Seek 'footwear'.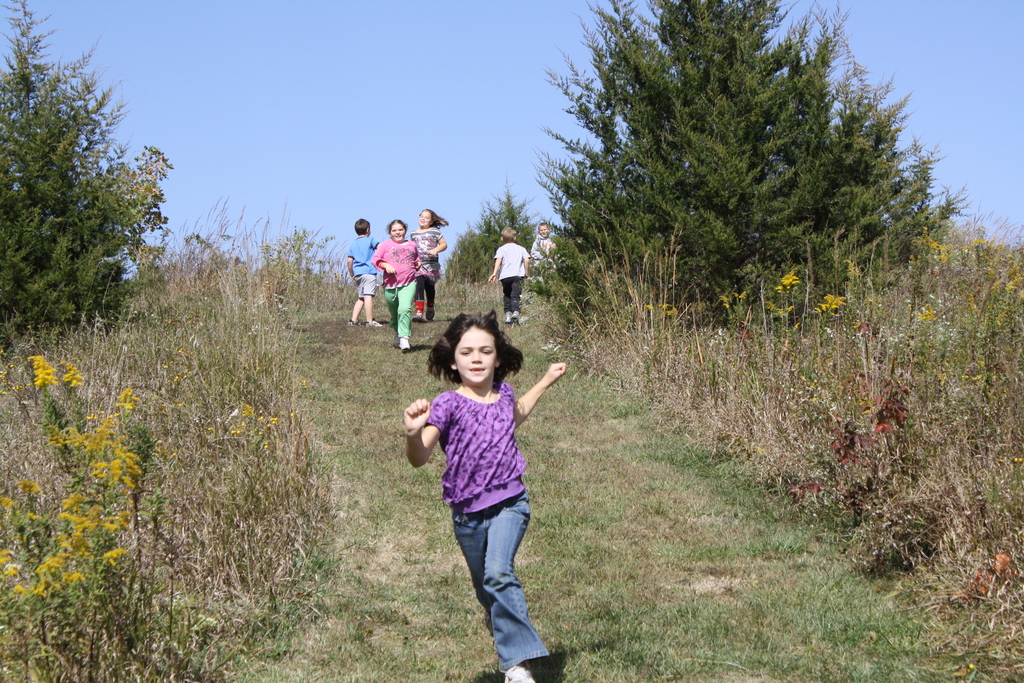
506, 313, 520, 325.
